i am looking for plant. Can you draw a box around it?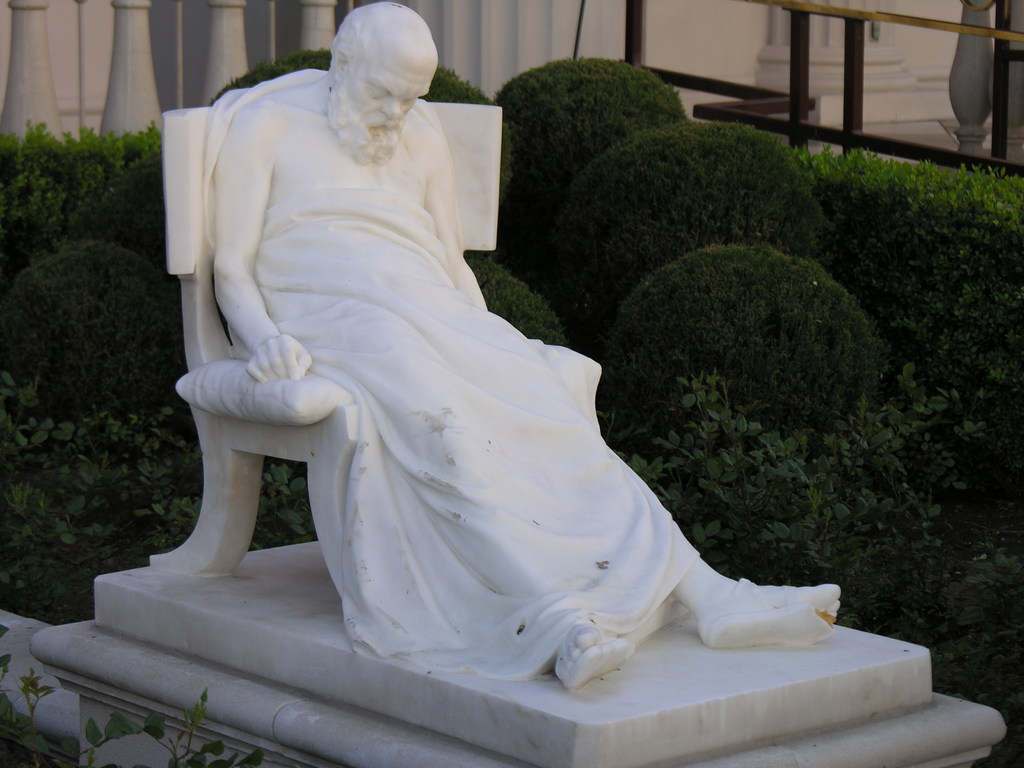
Sure, the bounding box is [x1=209, y1=52, x2=512, y2=189].
